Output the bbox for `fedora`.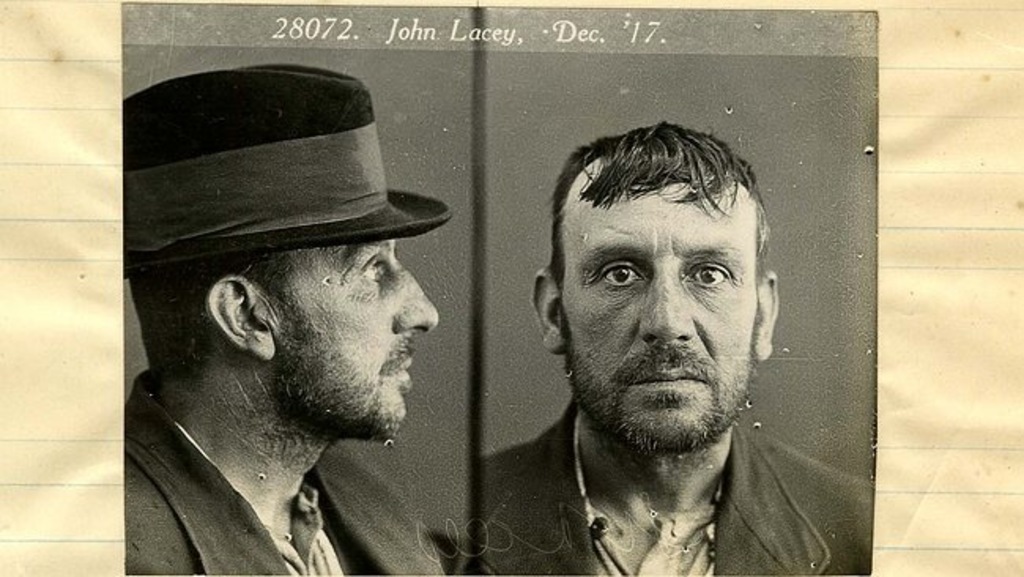
l=120, t=63, r=454, b=277.
